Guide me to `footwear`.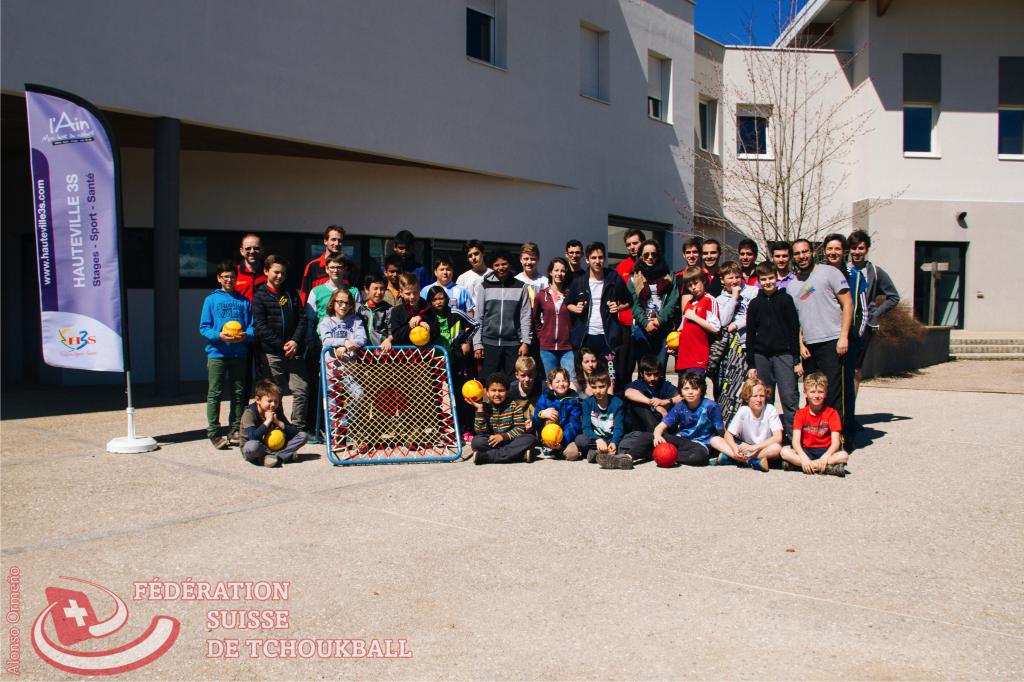
Guidance: crop(595, 453, 634, 466).
